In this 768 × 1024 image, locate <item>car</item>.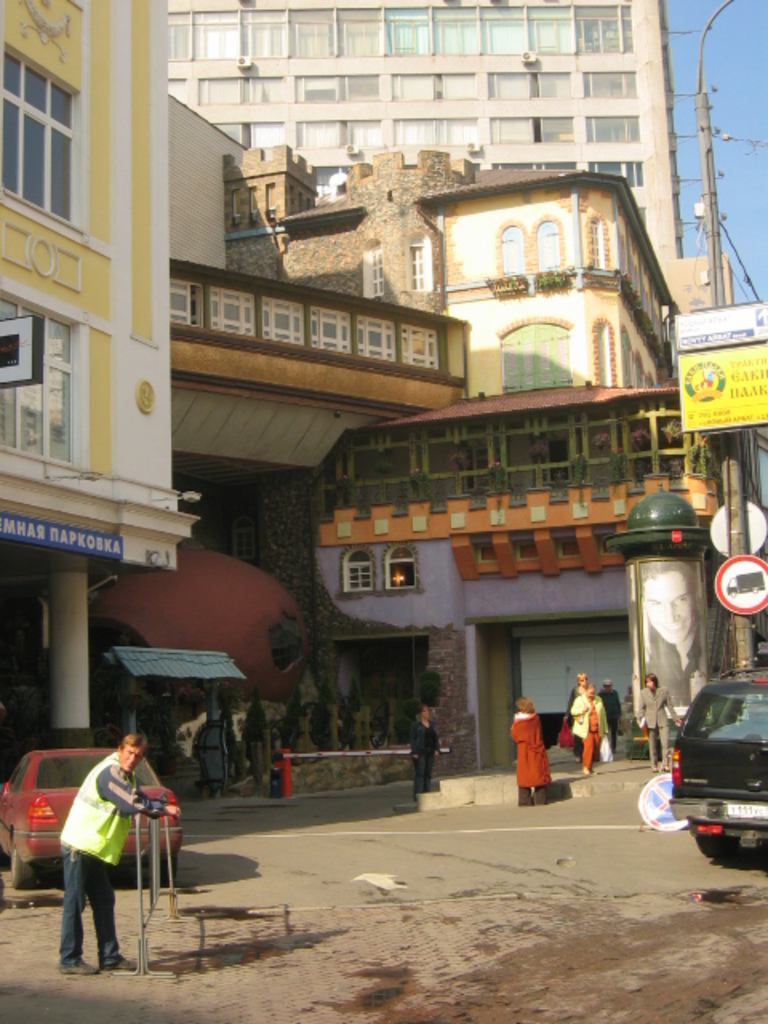
Bounding box: detection(0, 749, 186, 888).
